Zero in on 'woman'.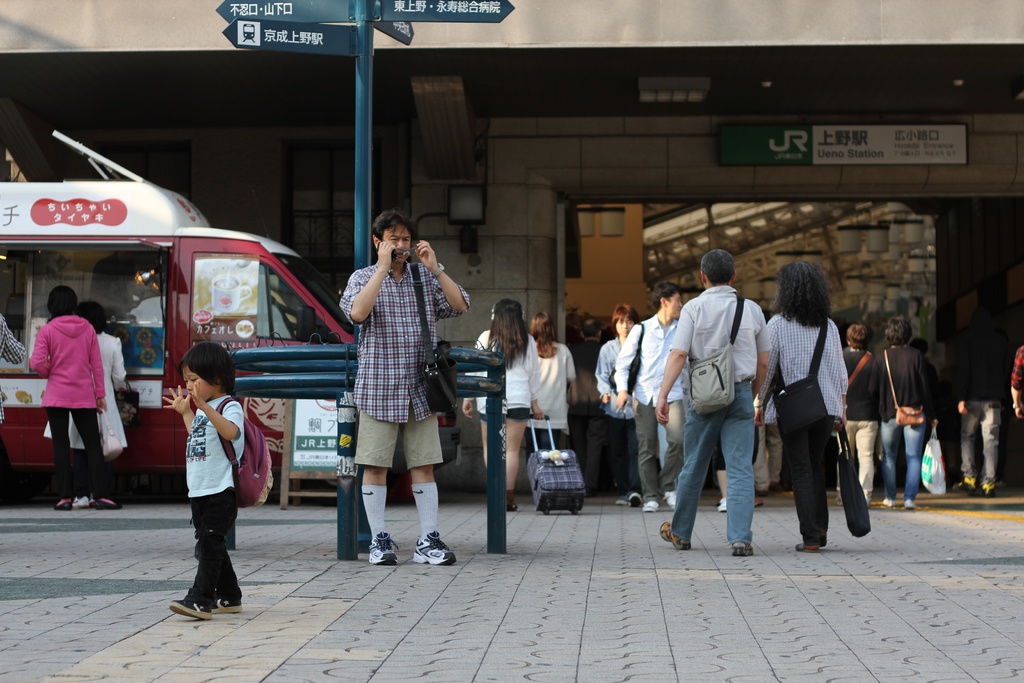
Zeroed in: (left=44, top=299, right=127, bottom=507).
